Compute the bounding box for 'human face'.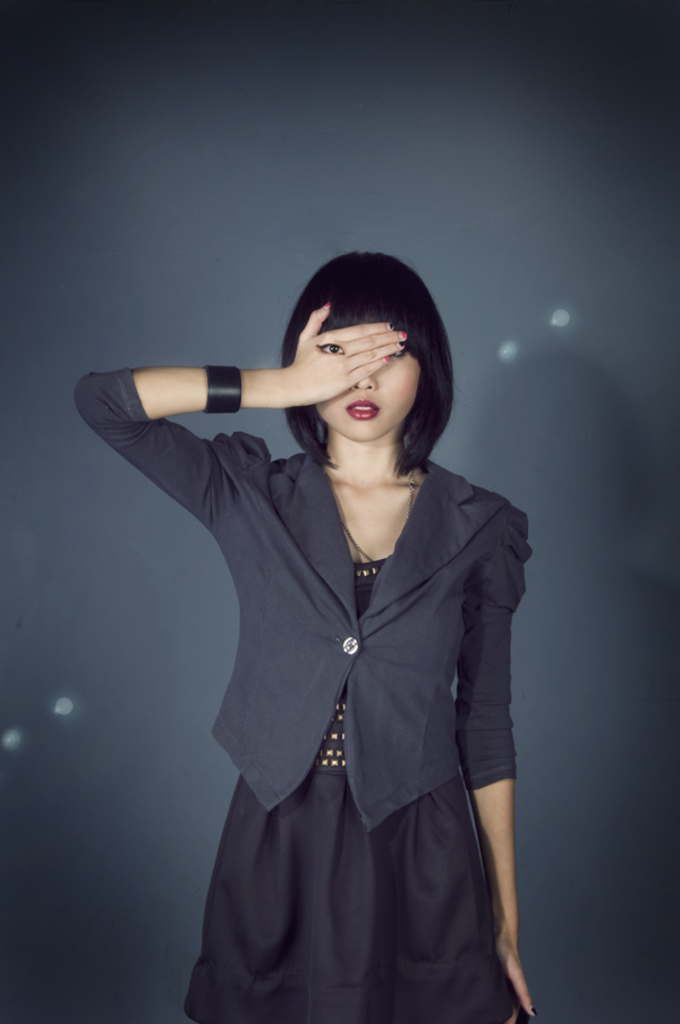
{"left": 317, "top": 320, "right": 419, "bottom": 442}.
